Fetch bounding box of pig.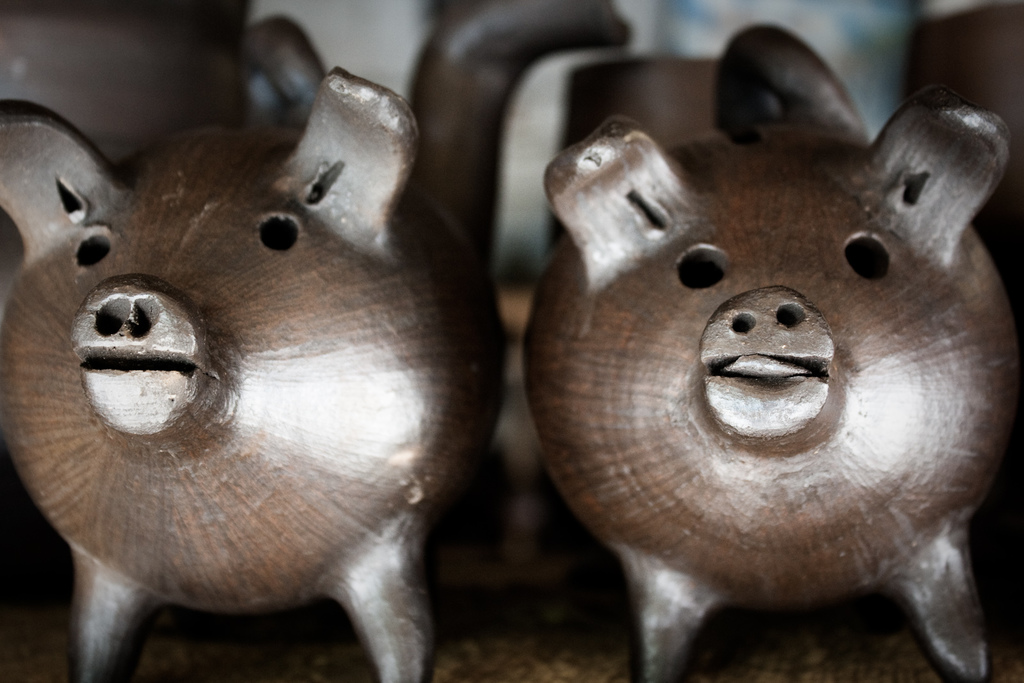
Bbox: box=[522, 19, 1023, 682].
